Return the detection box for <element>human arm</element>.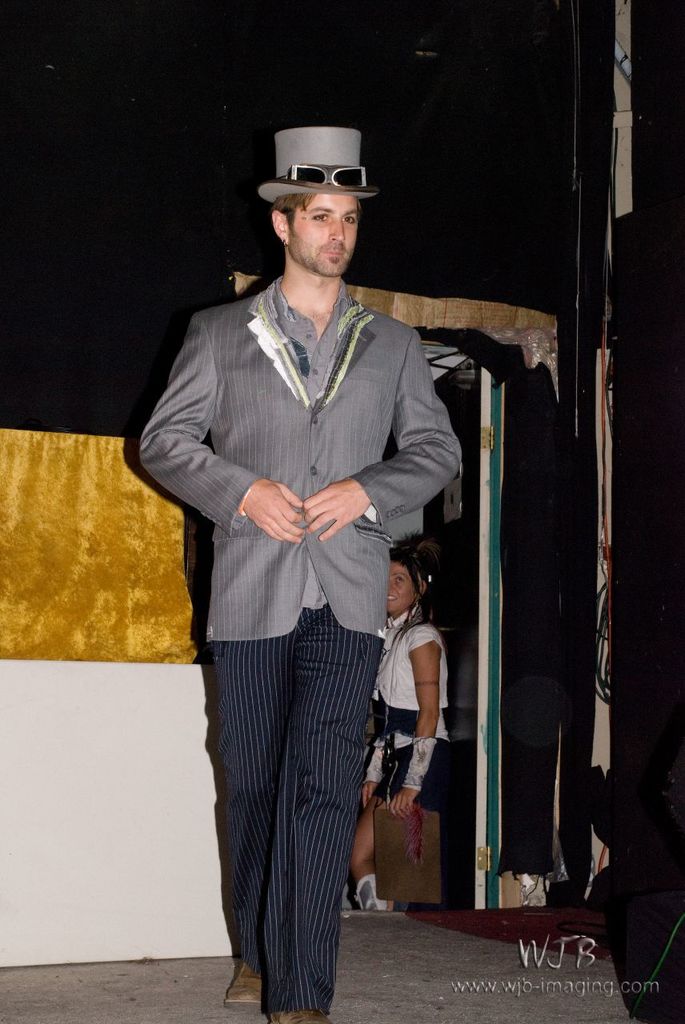
(290,313,469,546).
